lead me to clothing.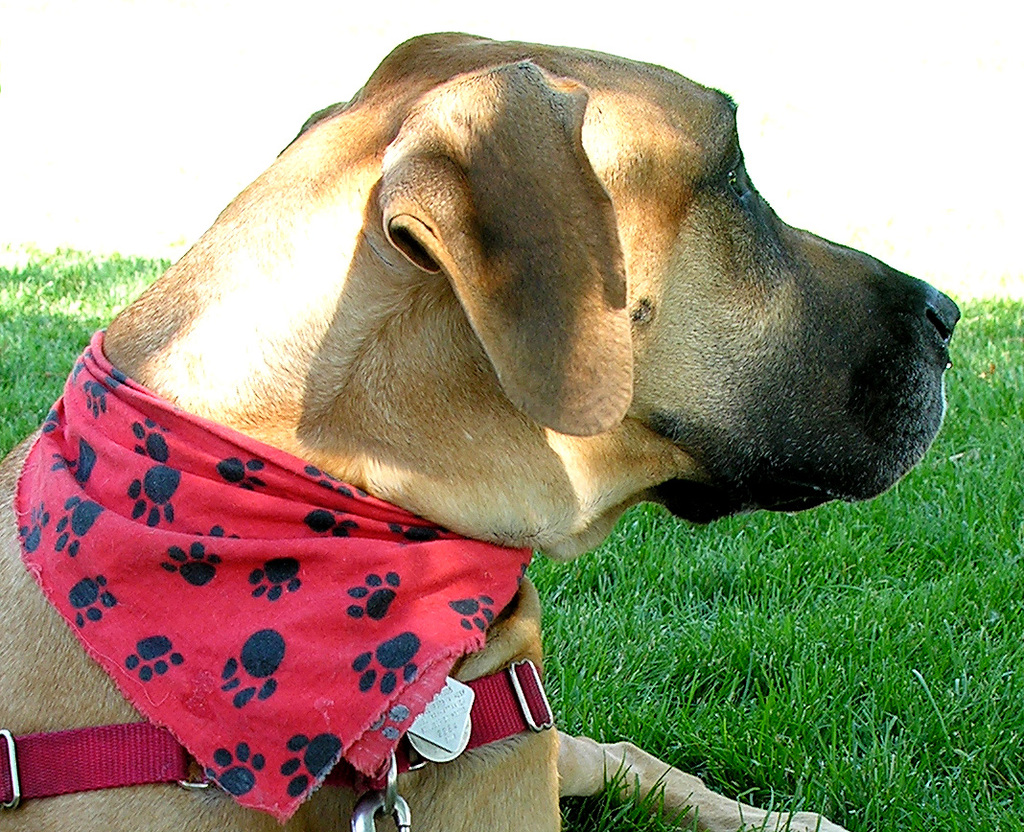
Lead to box(10, 332, 532, 821).
